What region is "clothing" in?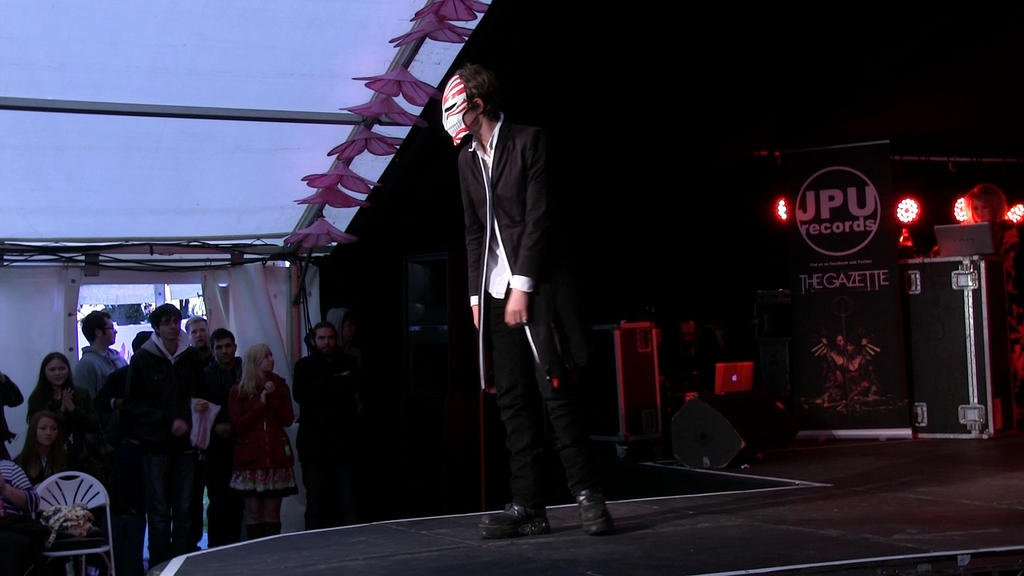
detection(291, 349, 350, 527).
